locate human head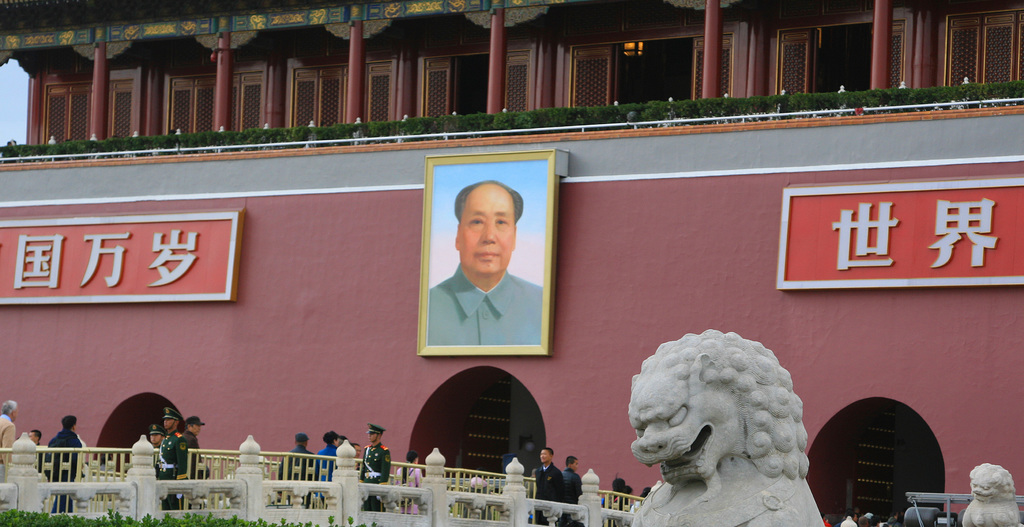
bbox(2, 399, 20, 421)
